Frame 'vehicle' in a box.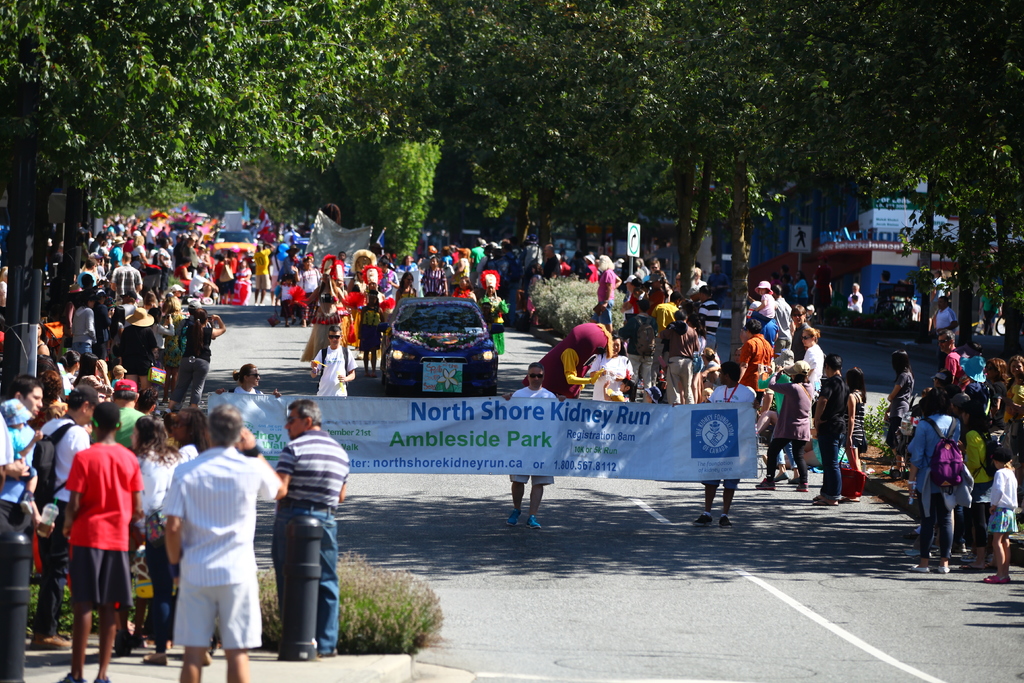
rect(204, 230, 255, 264).
